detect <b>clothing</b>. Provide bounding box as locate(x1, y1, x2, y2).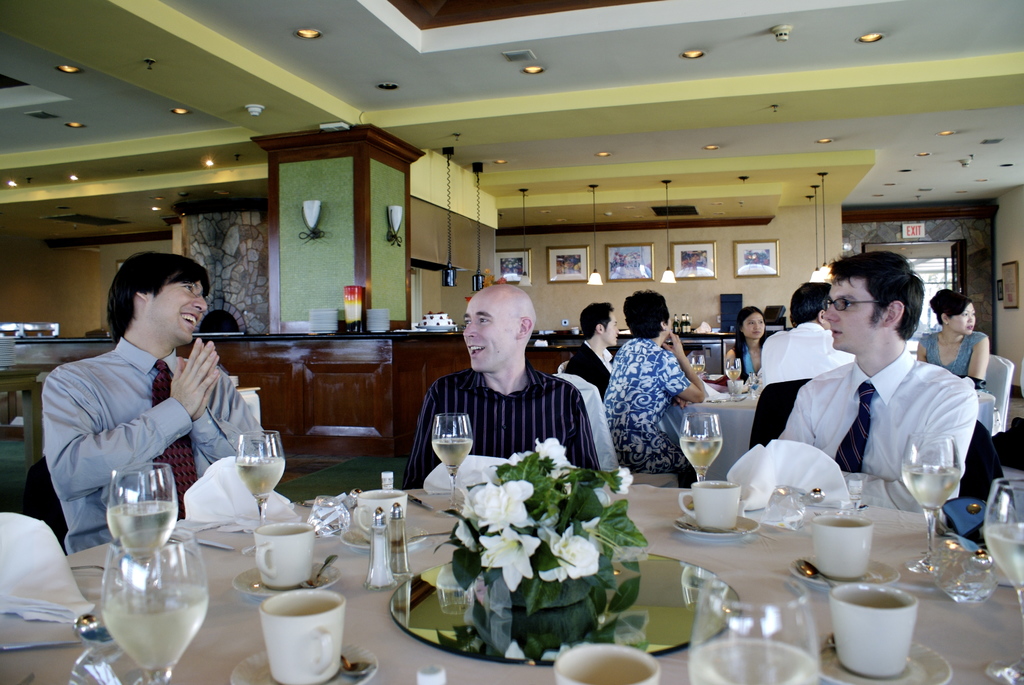
locate(394, 364, 619, 481).
